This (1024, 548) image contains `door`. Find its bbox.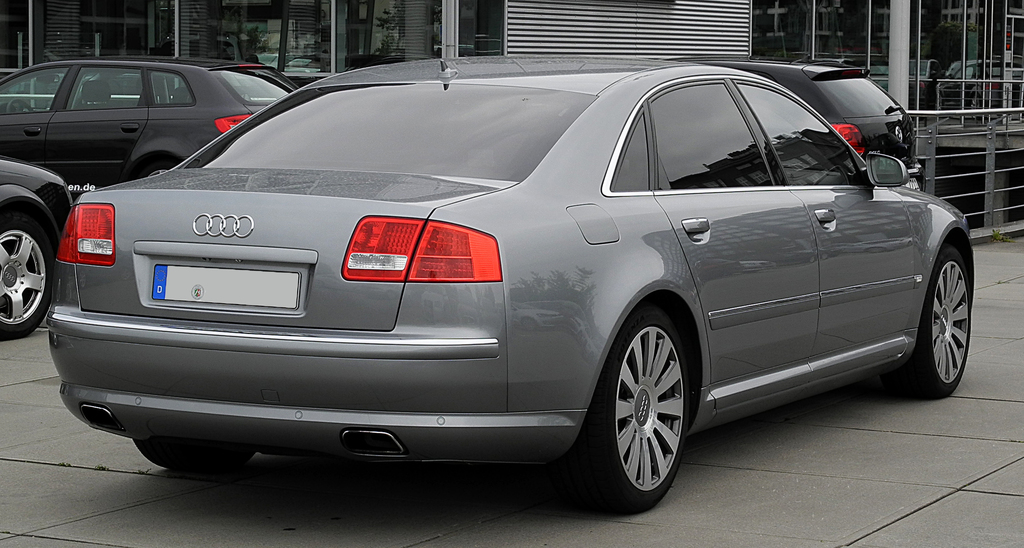
box=[737, 77, 916, 364].
